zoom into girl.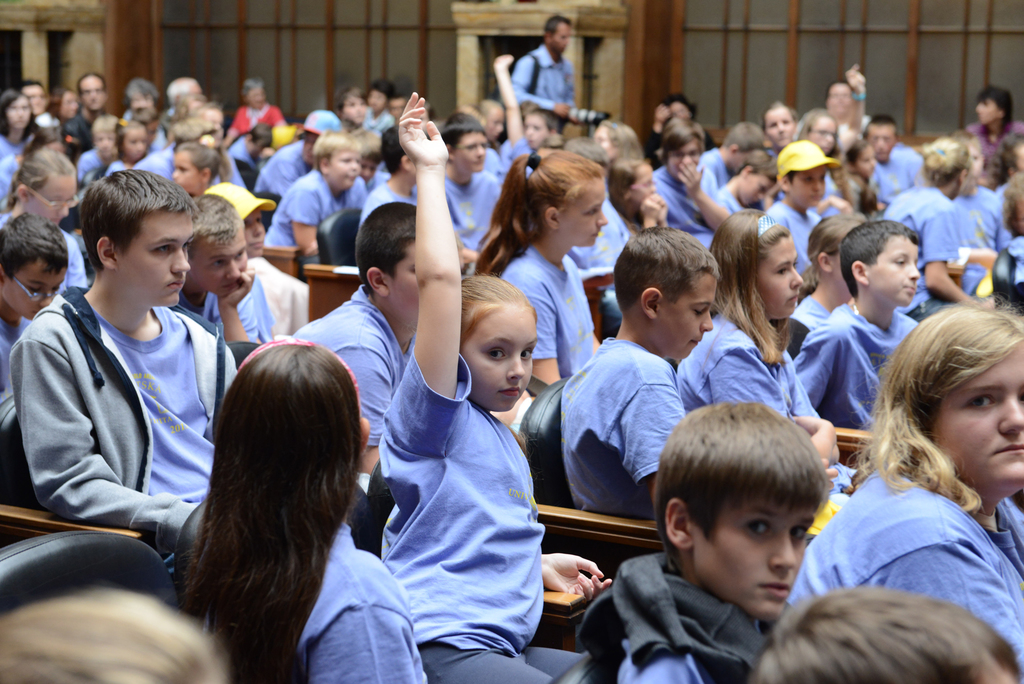
Zoom target: <bbox>764, 103, 798, 159</bbox>.
